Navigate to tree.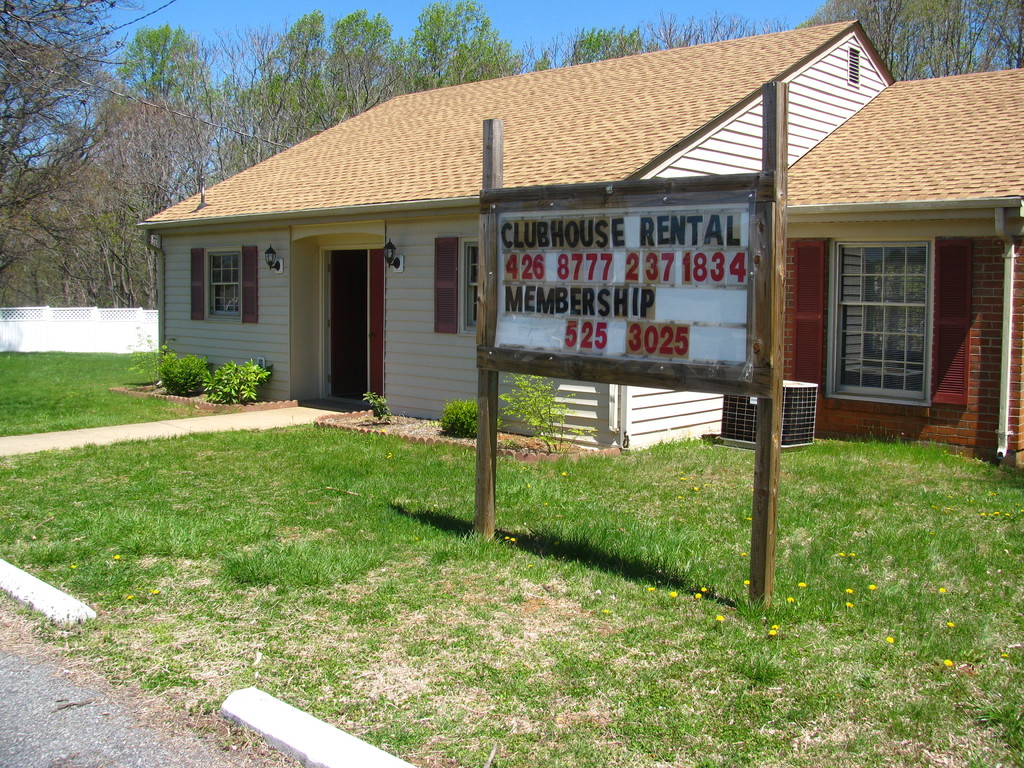
Navigation target: left=43, top=26, right=248, bottom=306.
